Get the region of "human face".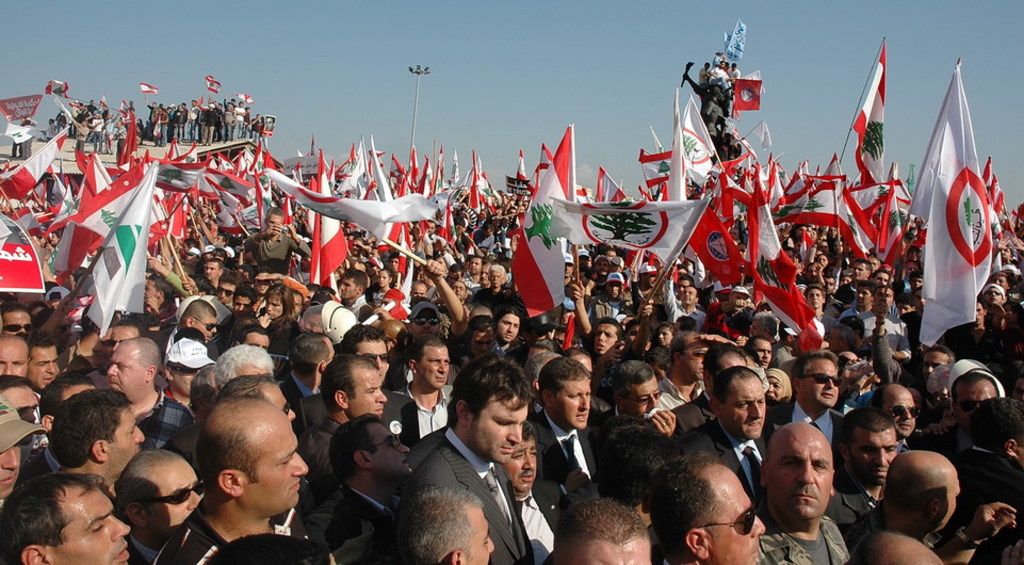
bbox=[856, 287, 868, 305].
